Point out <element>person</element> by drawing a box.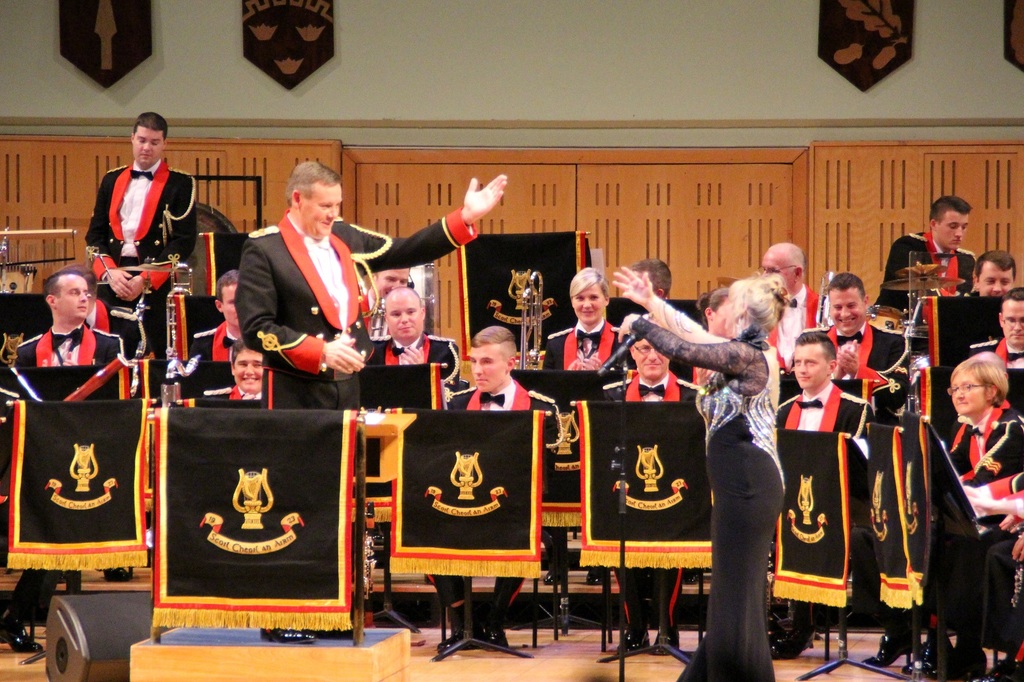
(603, 260, 789, 681).
